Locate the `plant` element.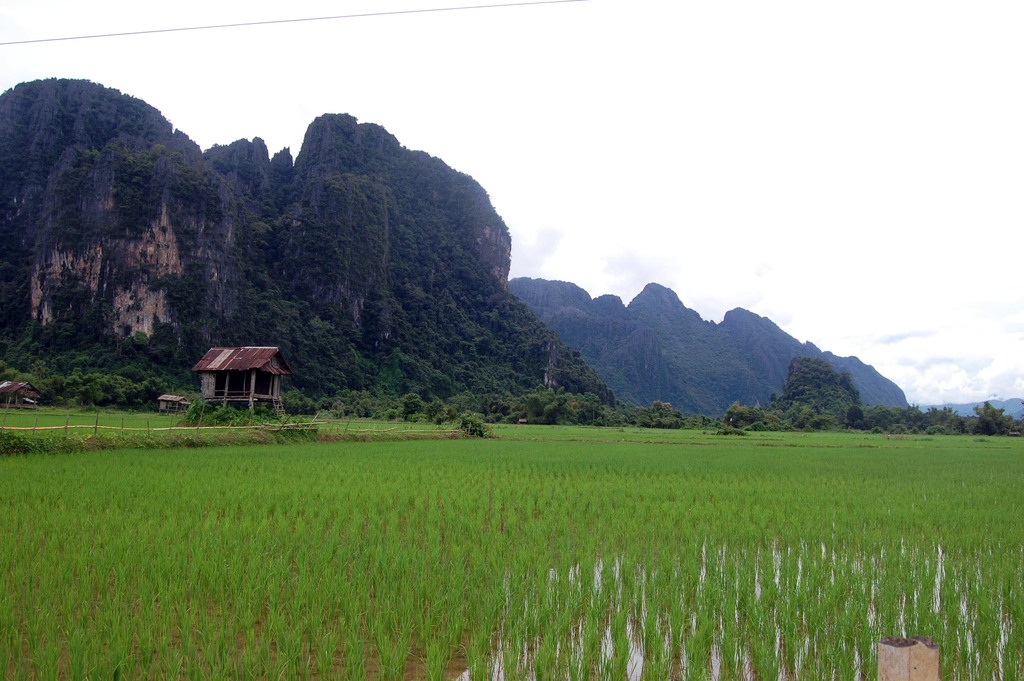
Element bbox: locate(867, 404, 895, 419).
